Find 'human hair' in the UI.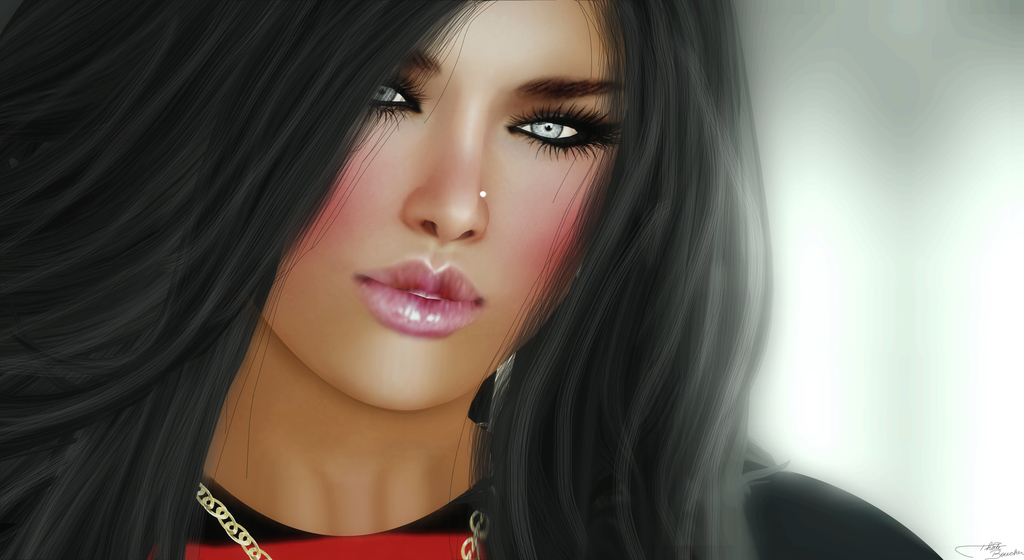
UI element at (left=0, top=0, right=792, bottom=559).
